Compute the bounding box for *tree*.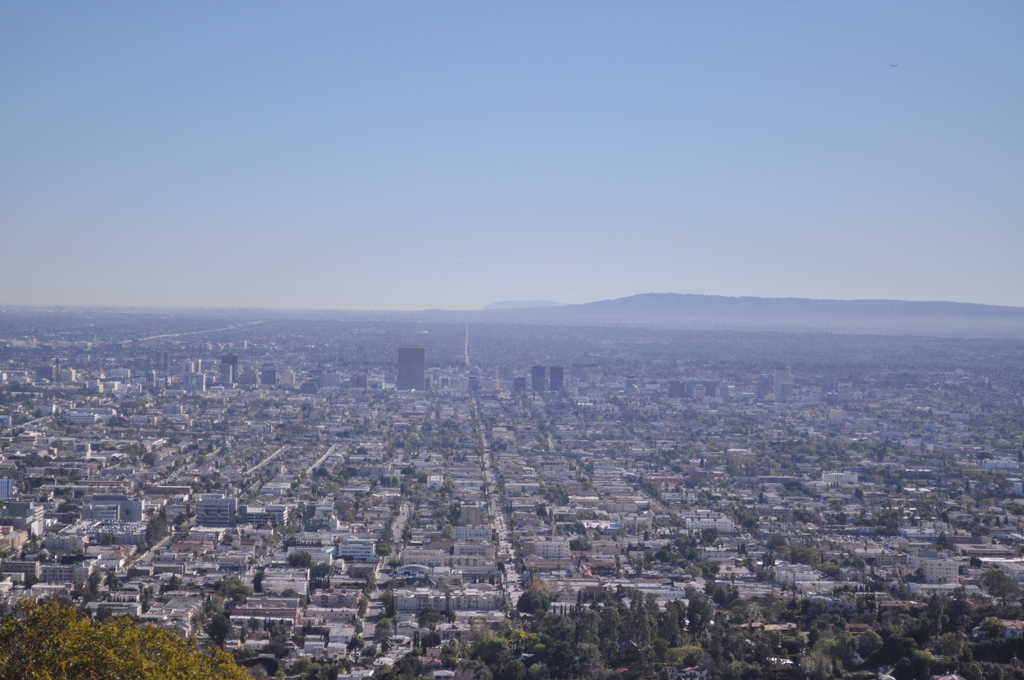
bbox=[376, 547, 390, 560].
